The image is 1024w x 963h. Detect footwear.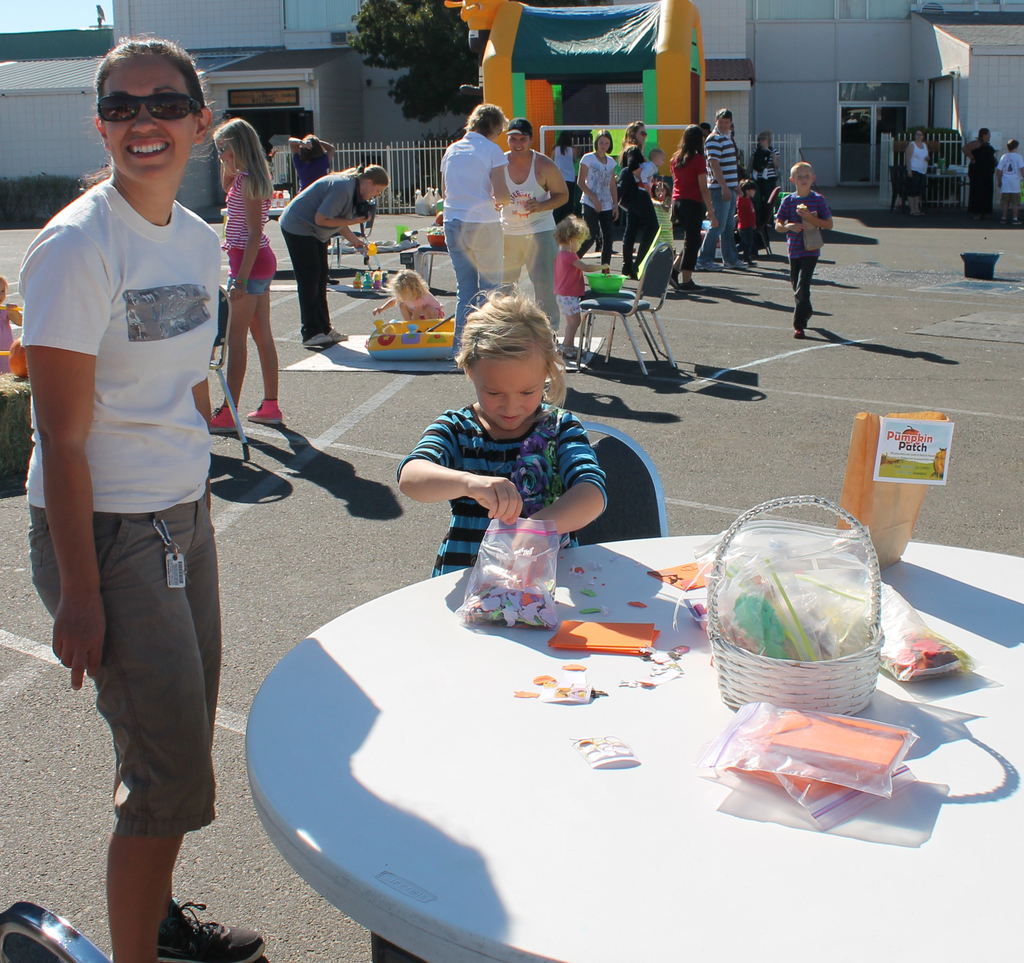
Detection: 156:893:268:962.
